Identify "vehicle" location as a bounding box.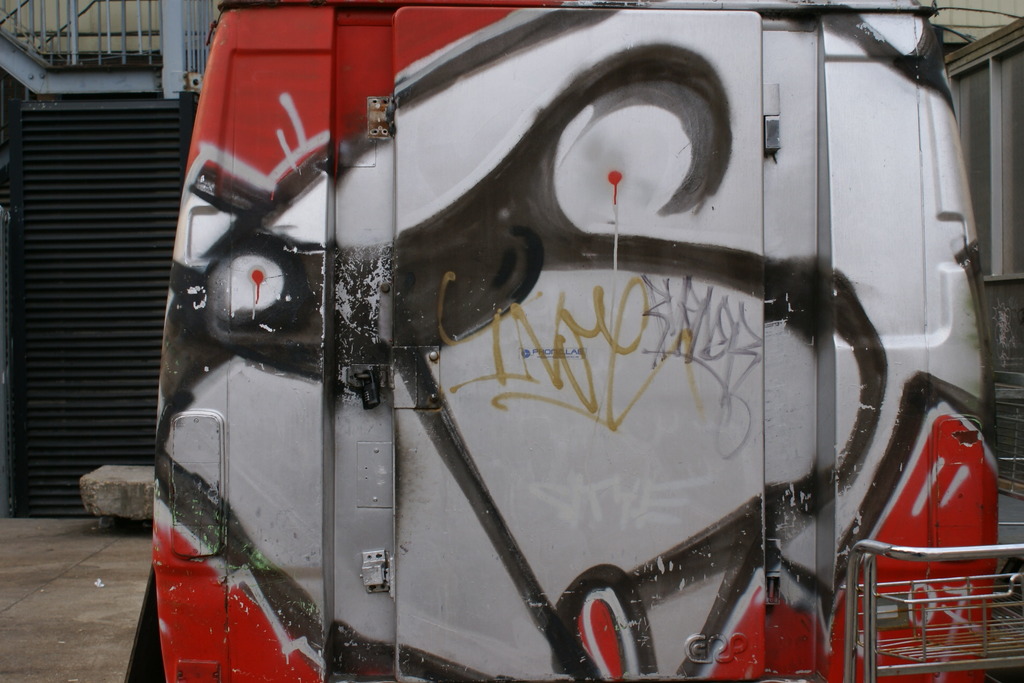
<box>141,28,991,682</box>.
